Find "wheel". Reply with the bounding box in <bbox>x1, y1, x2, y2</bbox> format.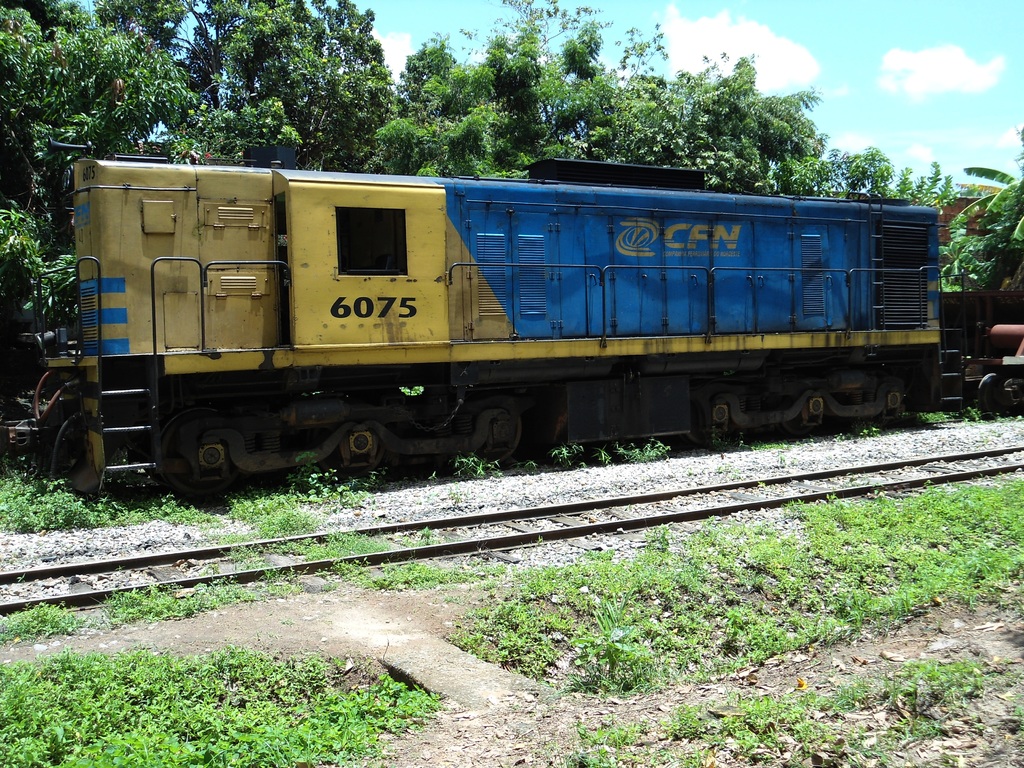
<bbox>783, 417, 825, 440</bbox>.
